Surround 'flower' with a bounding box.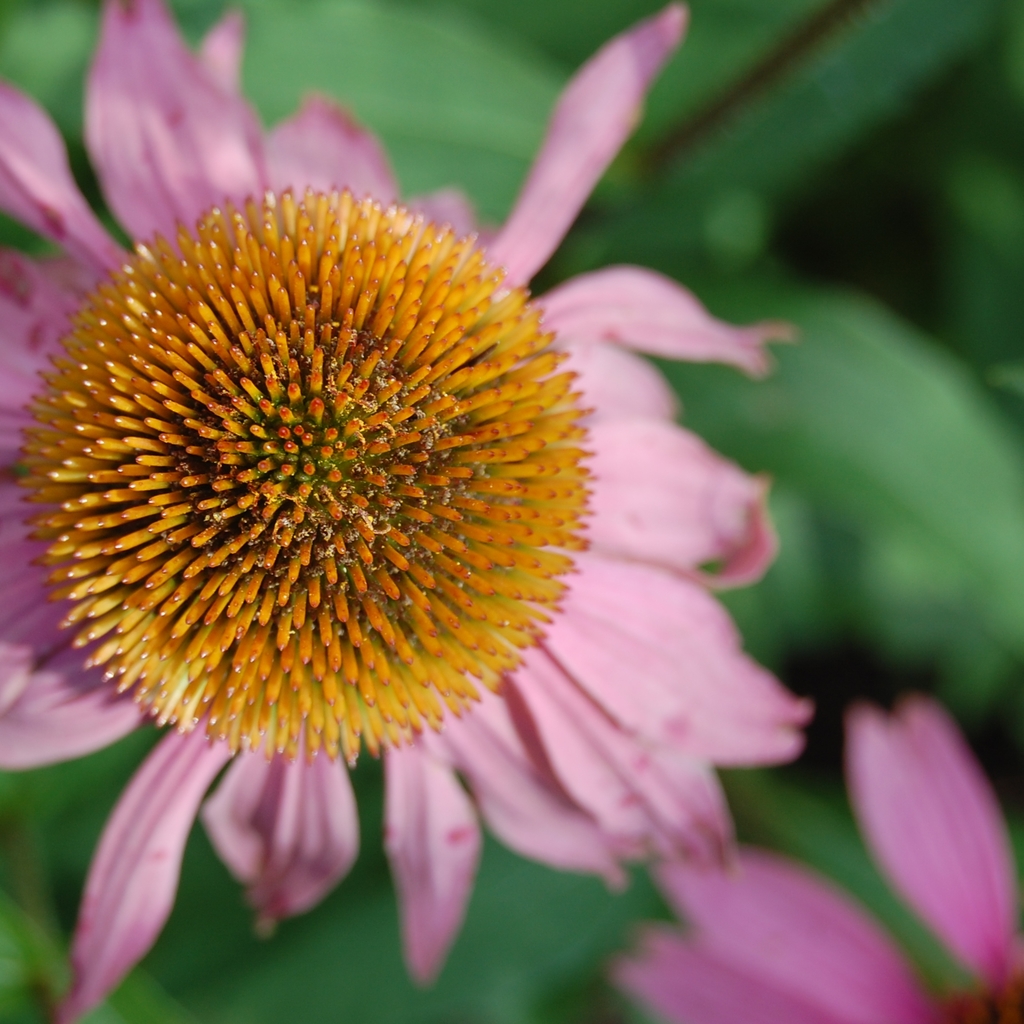
l=620, t=691, r=1023, b=1023.
